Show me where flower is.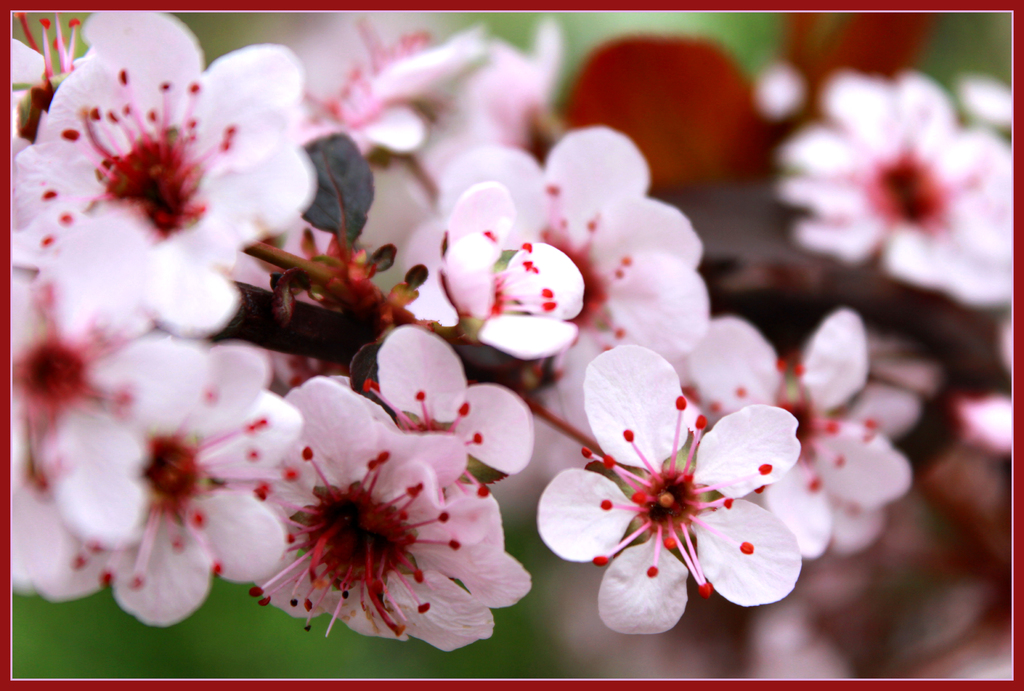
flower is at bbox(781, 72, 1013, 315).
